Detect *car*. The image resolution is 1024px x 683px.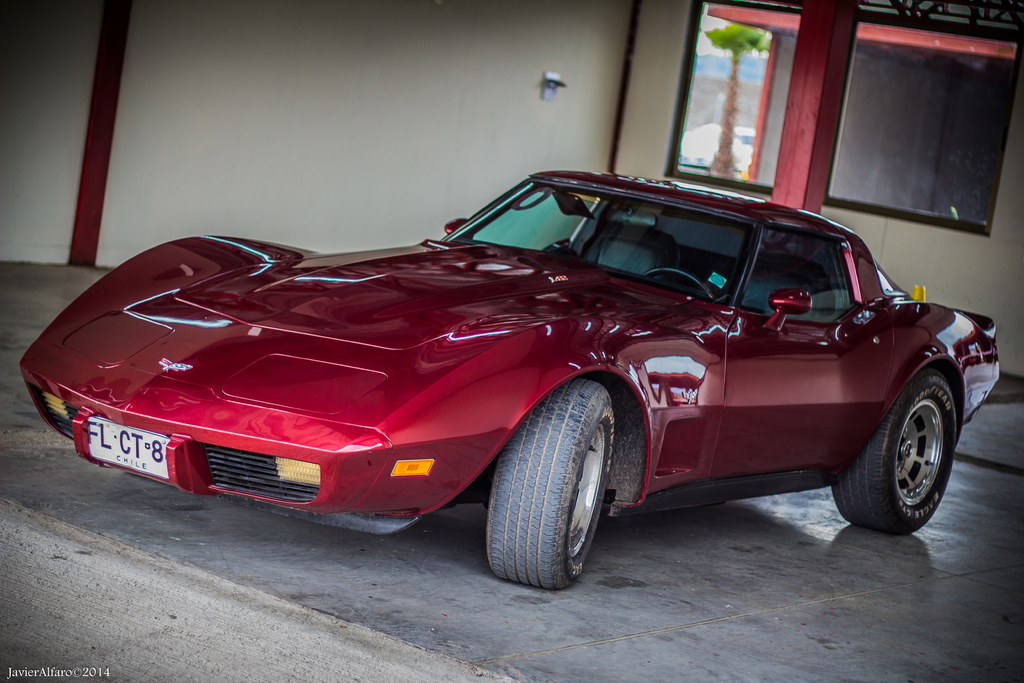
x1=37, y1=172, x2=974, y2=579.
